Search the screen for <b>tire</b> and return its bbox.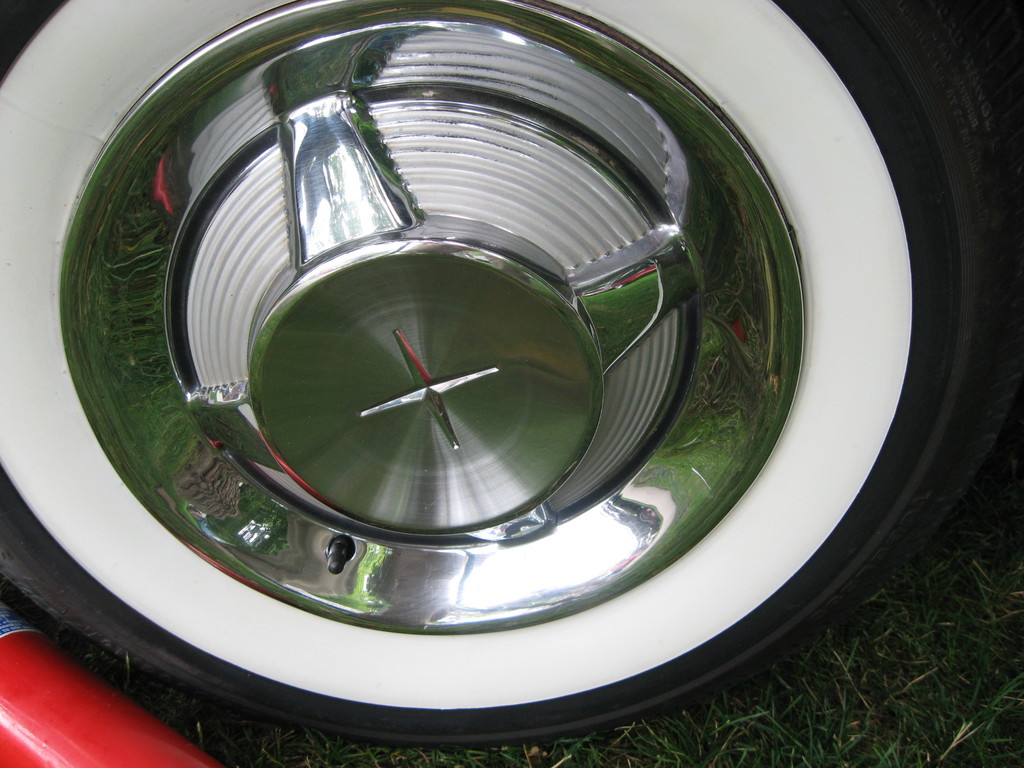
Found: box(2, 17, 940, 644).
